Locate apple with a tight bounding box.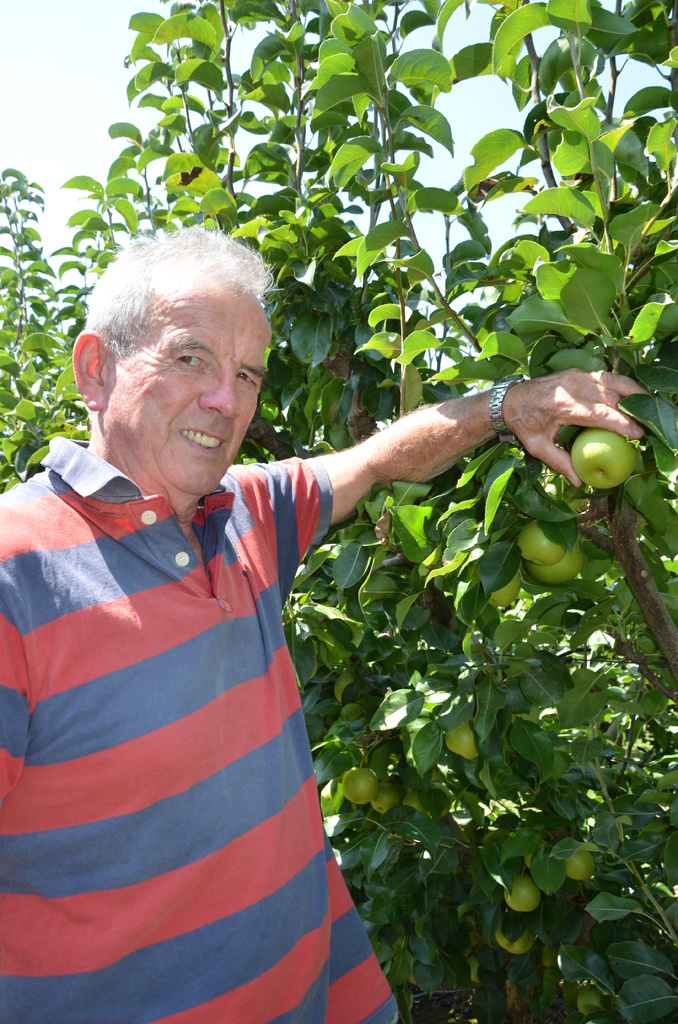
[401, 359, 423, 413].
